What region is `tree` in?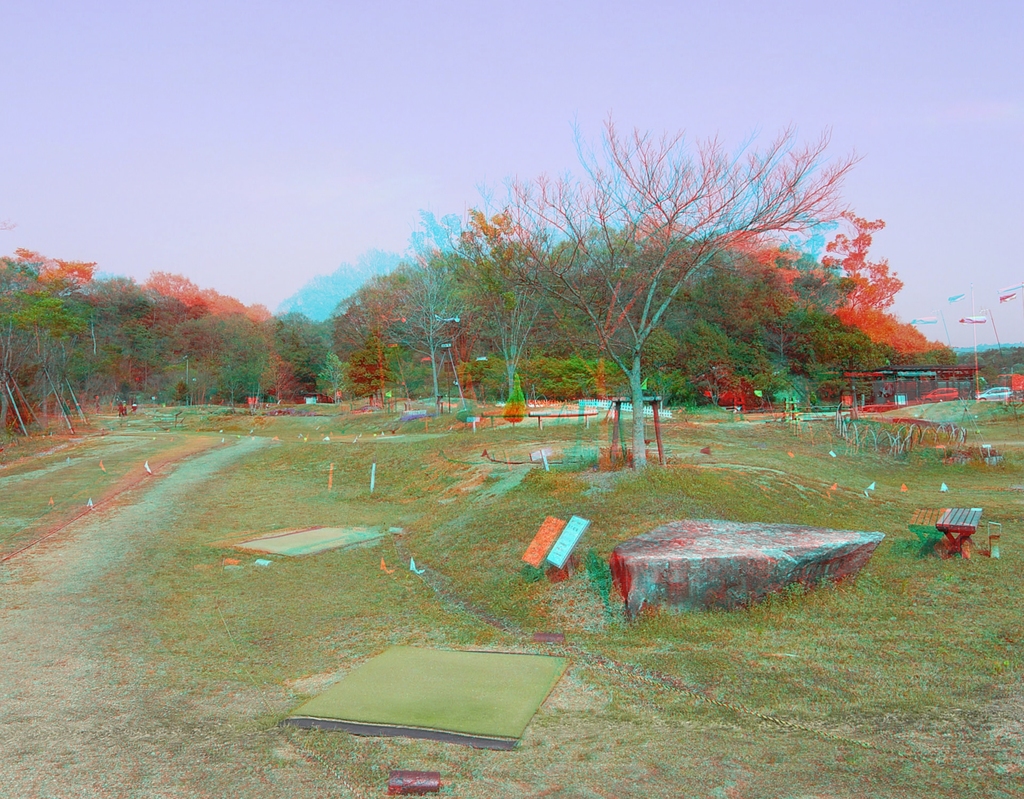
817 209 904 312.
